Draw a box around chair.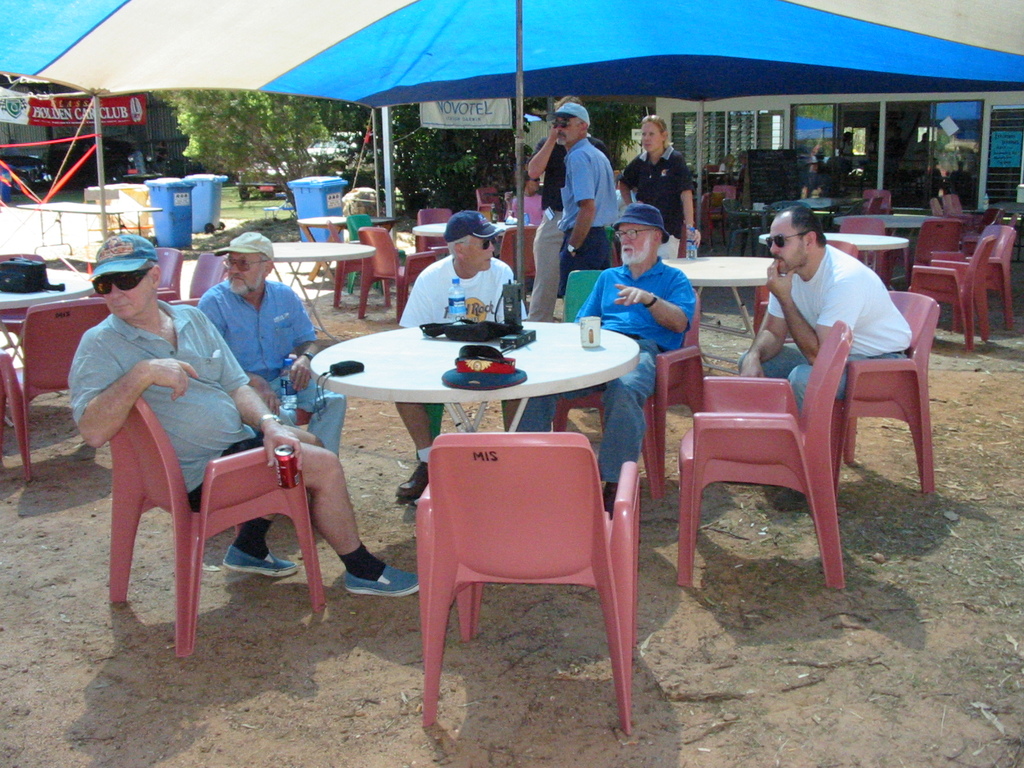
<region>107, 399, 329, 656</region>.
